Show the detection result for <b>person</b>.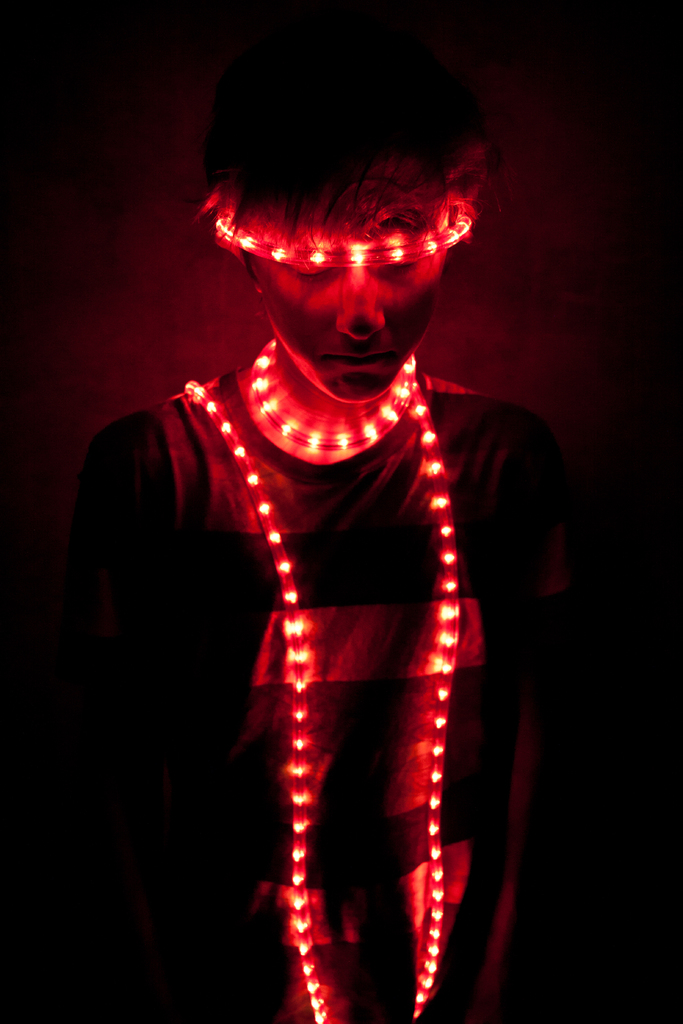
detection(94, 28, 562, 1023).
